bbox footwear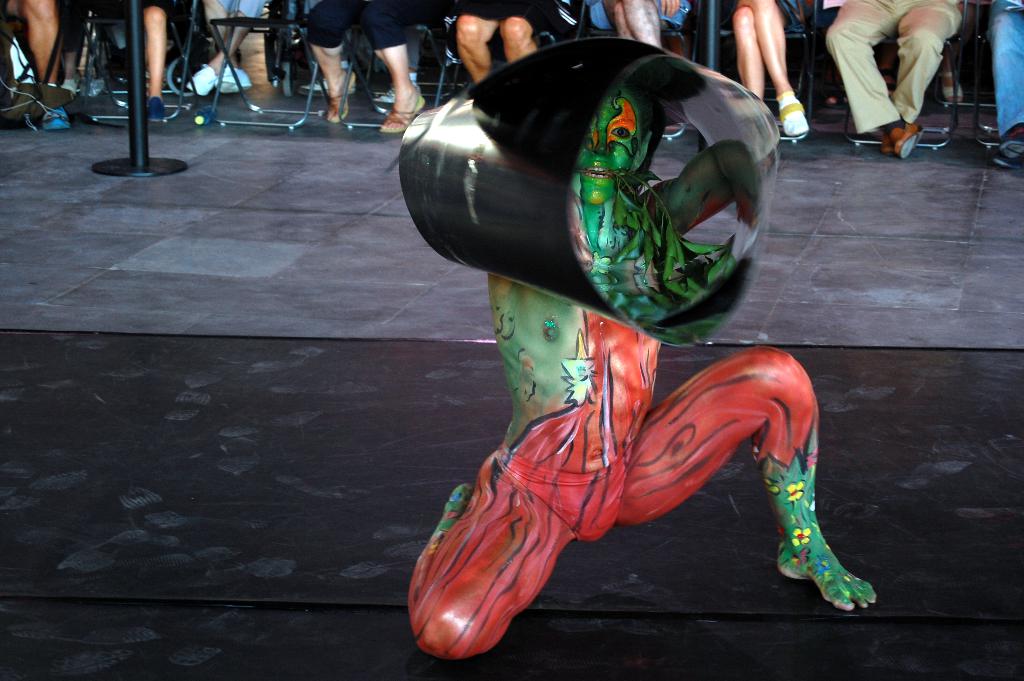
381/89/425/131
